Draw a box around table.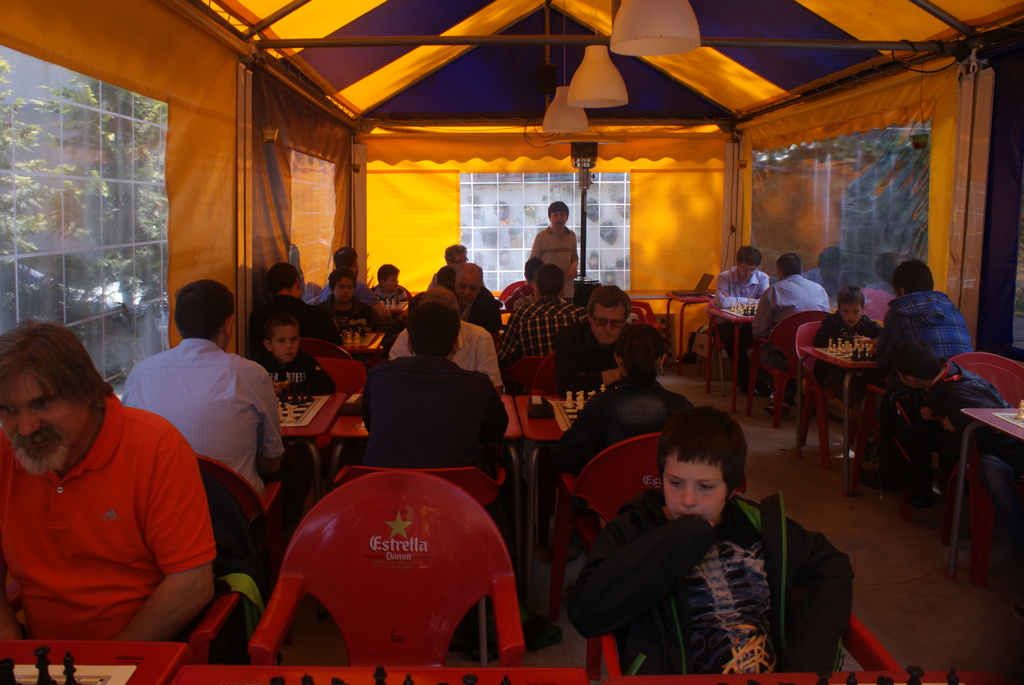
{"left": 0, "top": 633, "right": 185, "bottom": 684}.
